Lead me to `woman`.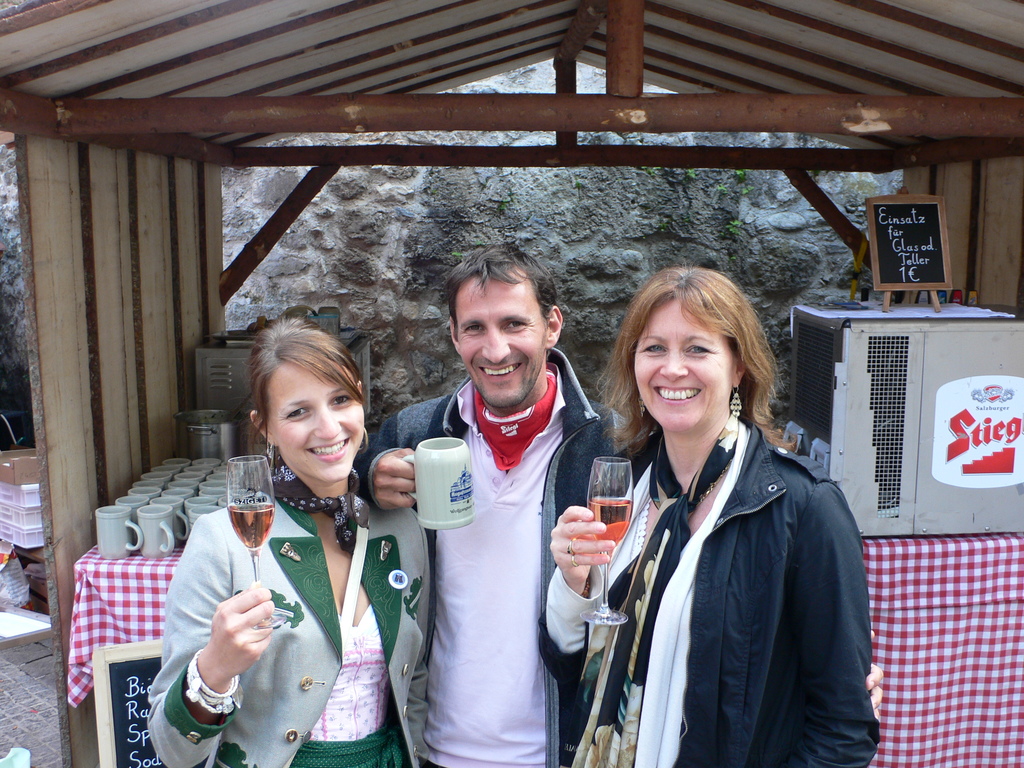
Lead to box=[563, 256, 862, 762].
